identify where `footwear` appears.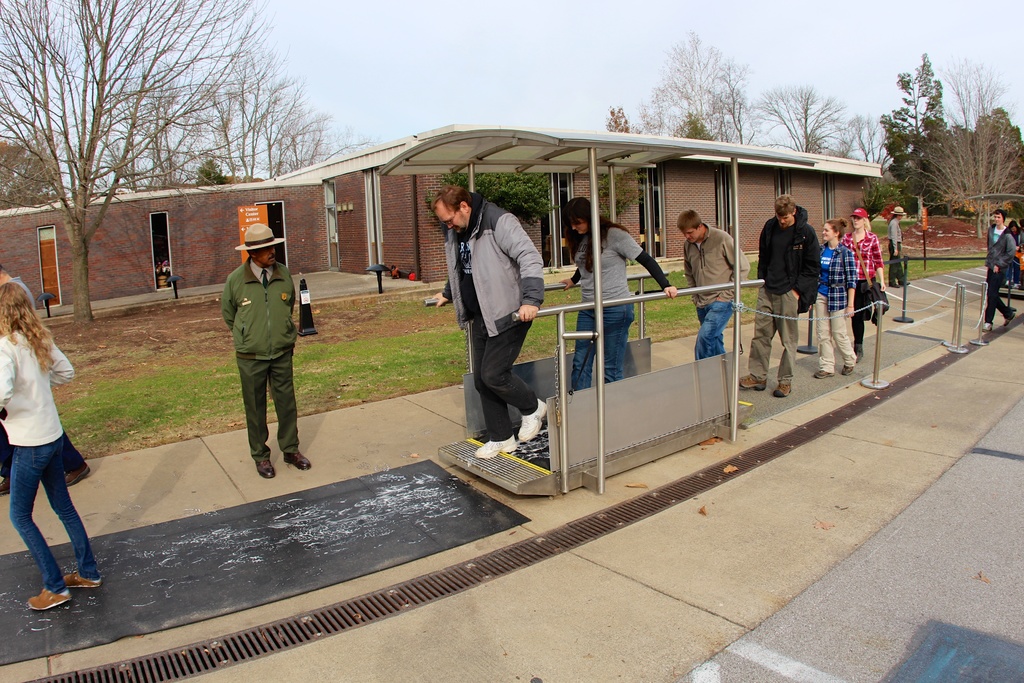
Appears at [286, 449, 312, 473].
